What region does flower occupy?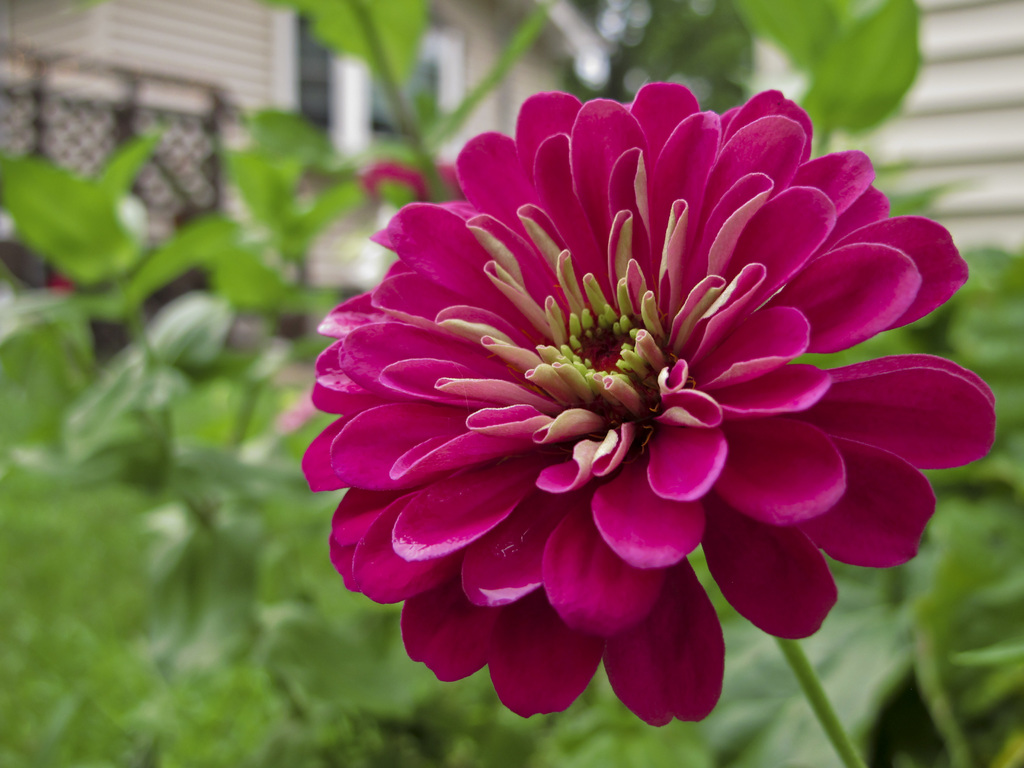
Rect(47, 269, 79, 297).
